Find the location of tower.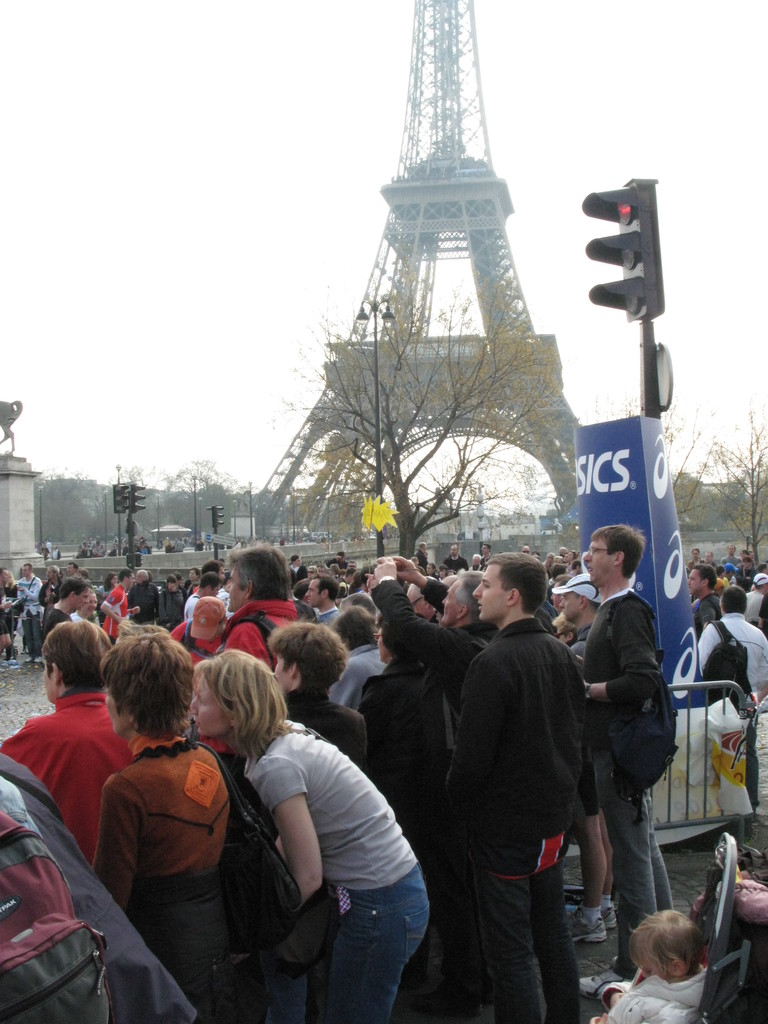
Location: <region>269, 0, 598, 586</region>.
